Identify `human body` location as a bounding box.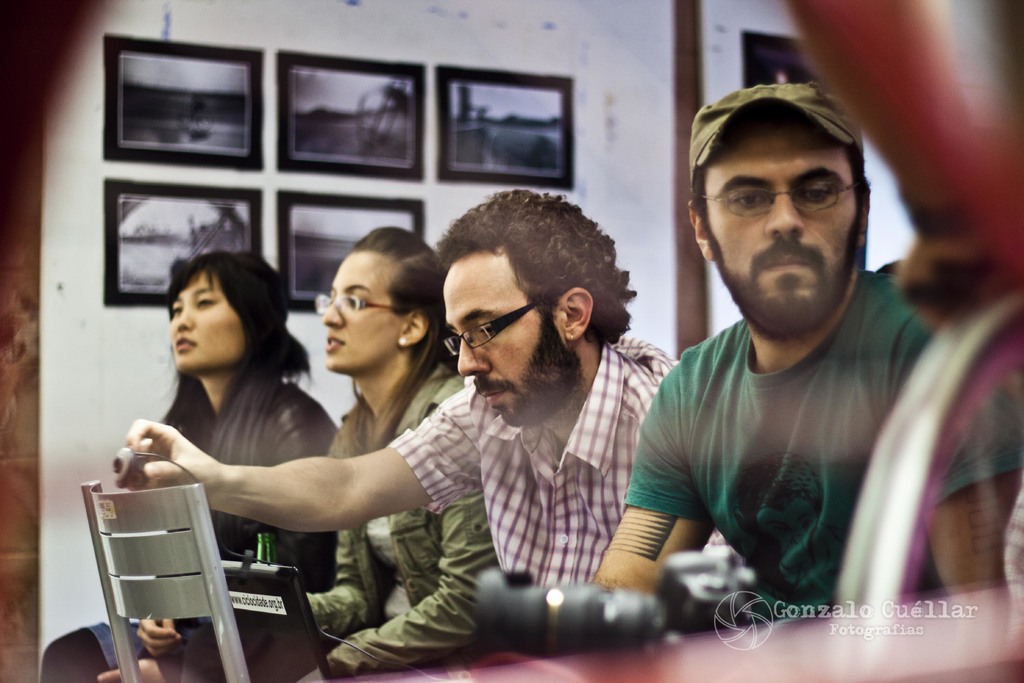
(left=128, top=189, right=729, bottom=677).
